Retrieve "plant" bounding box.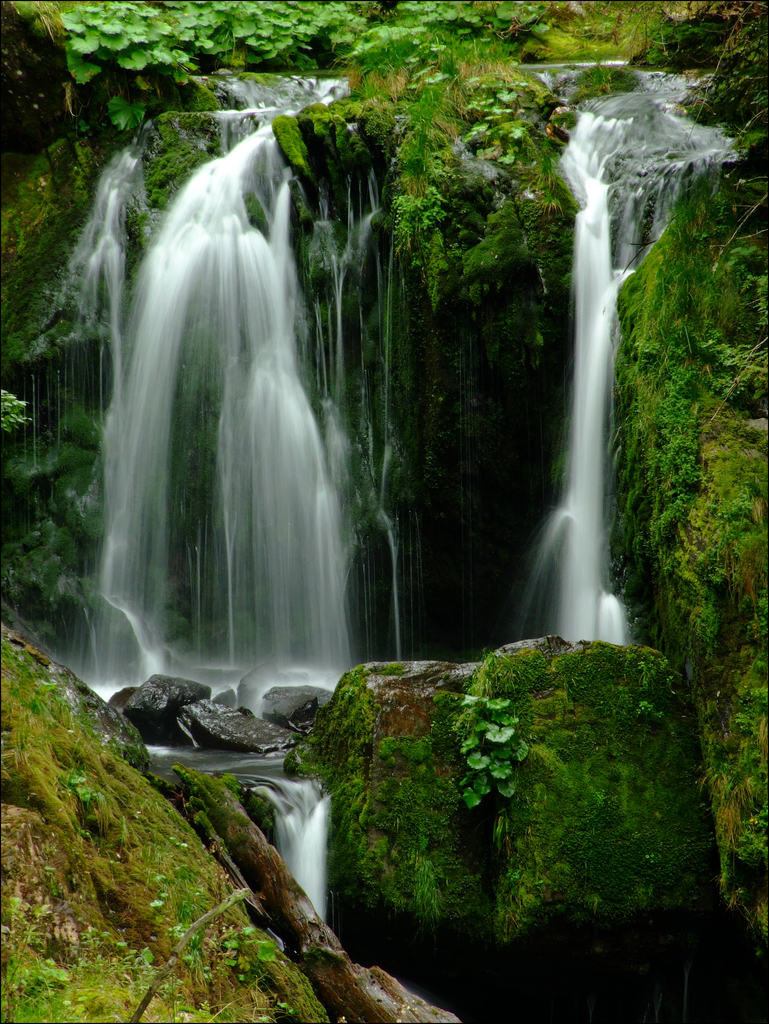
Bounding box: [x1=600, y1=126, x2=768, y2=993].
